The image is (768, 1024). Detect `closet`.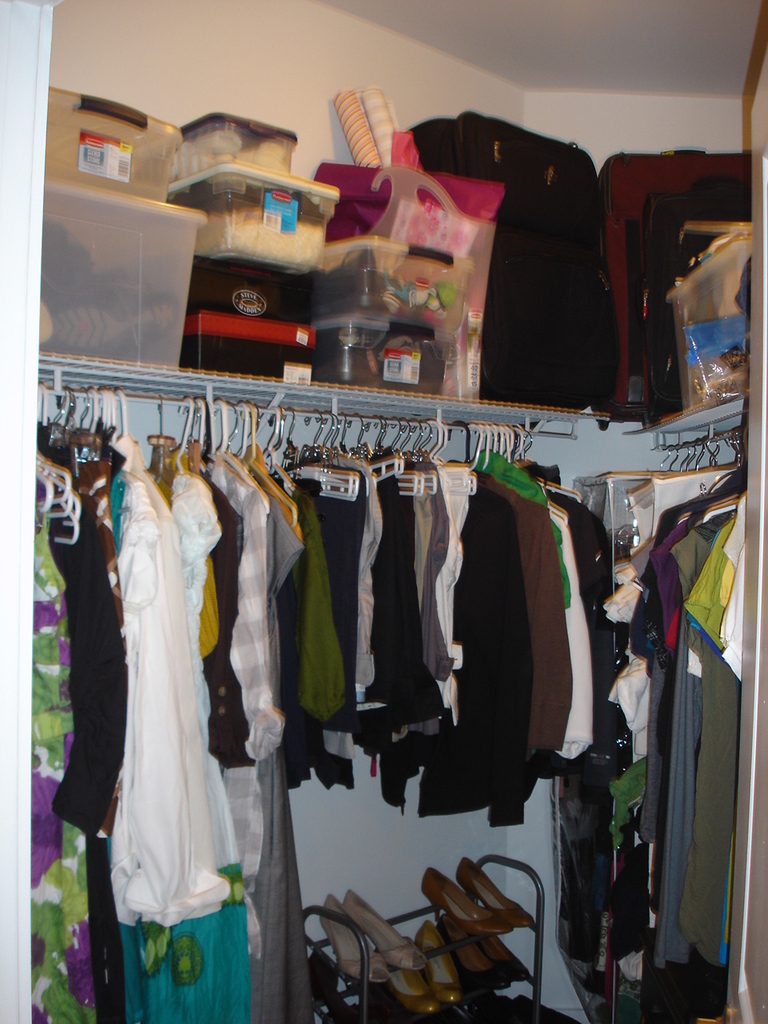
Detection: box=[0, 0, 767, 1023].
